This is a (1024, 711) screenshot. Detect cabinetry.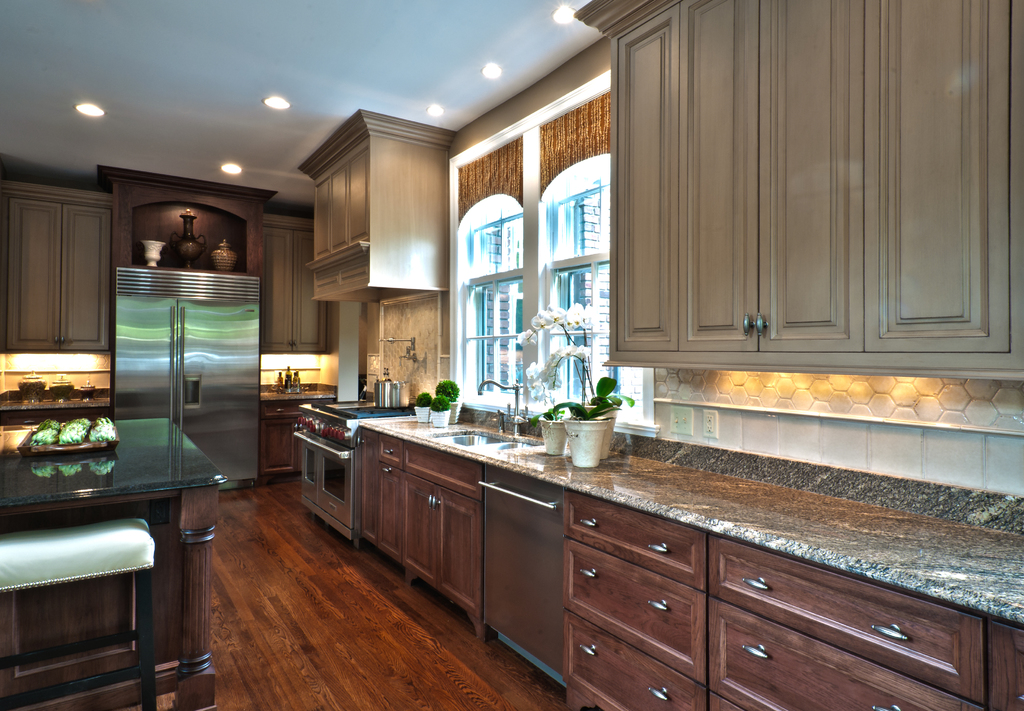
(296, 99, 448, 311).
